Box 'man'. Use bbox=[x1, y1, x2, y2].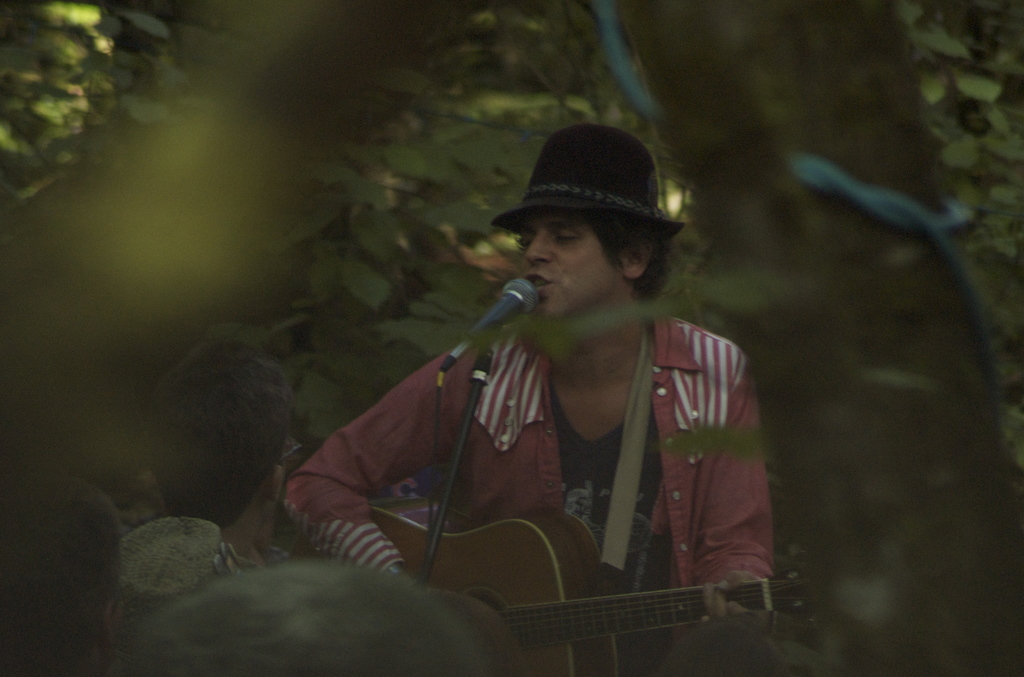
bbox=[291, 145, 792, 621].
